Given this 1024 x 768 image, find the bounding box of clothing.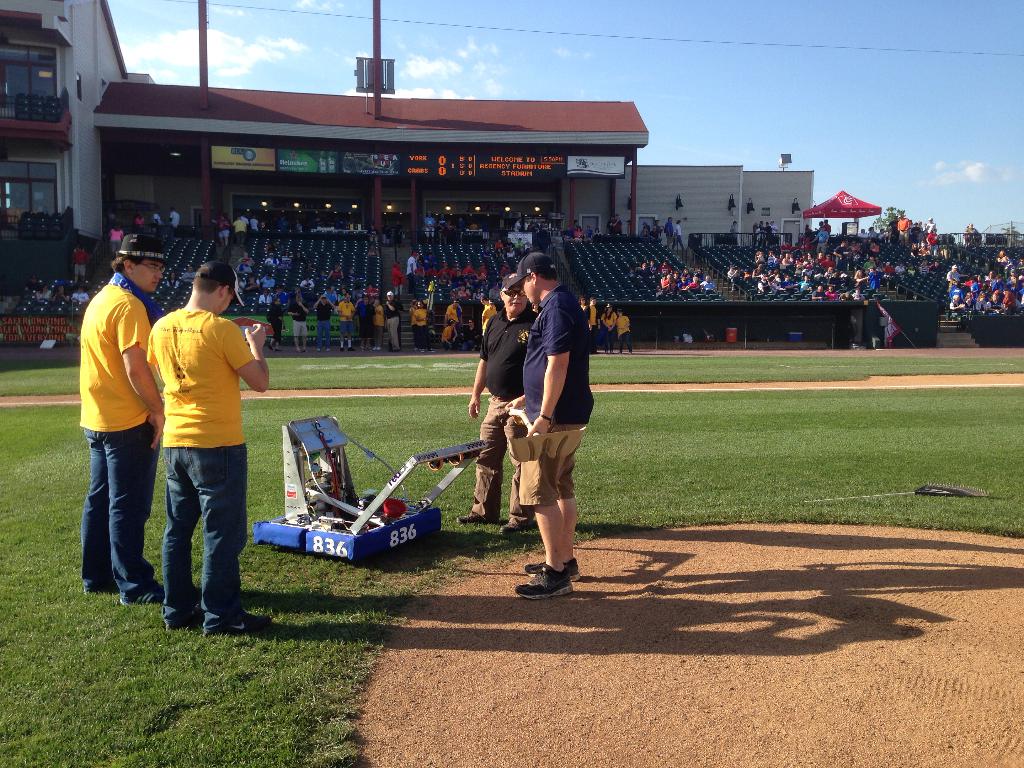
{"x1": 662, "y1": 221, "x2": 675, "y2": 243}.
